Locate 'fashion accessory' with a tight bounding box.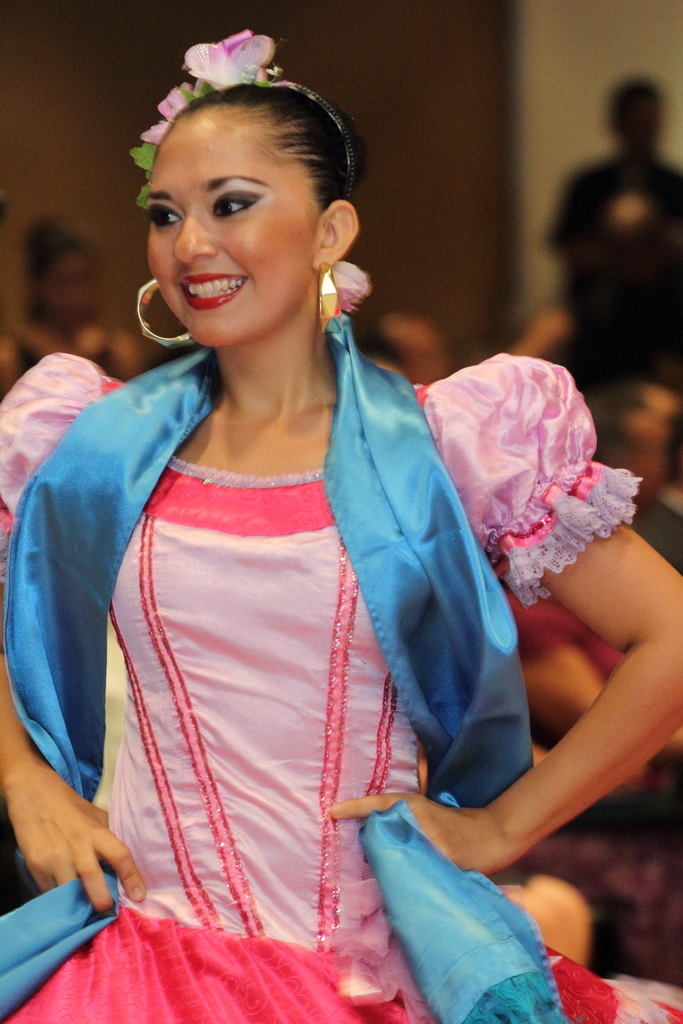
crop(123, 20, 349, 211).
